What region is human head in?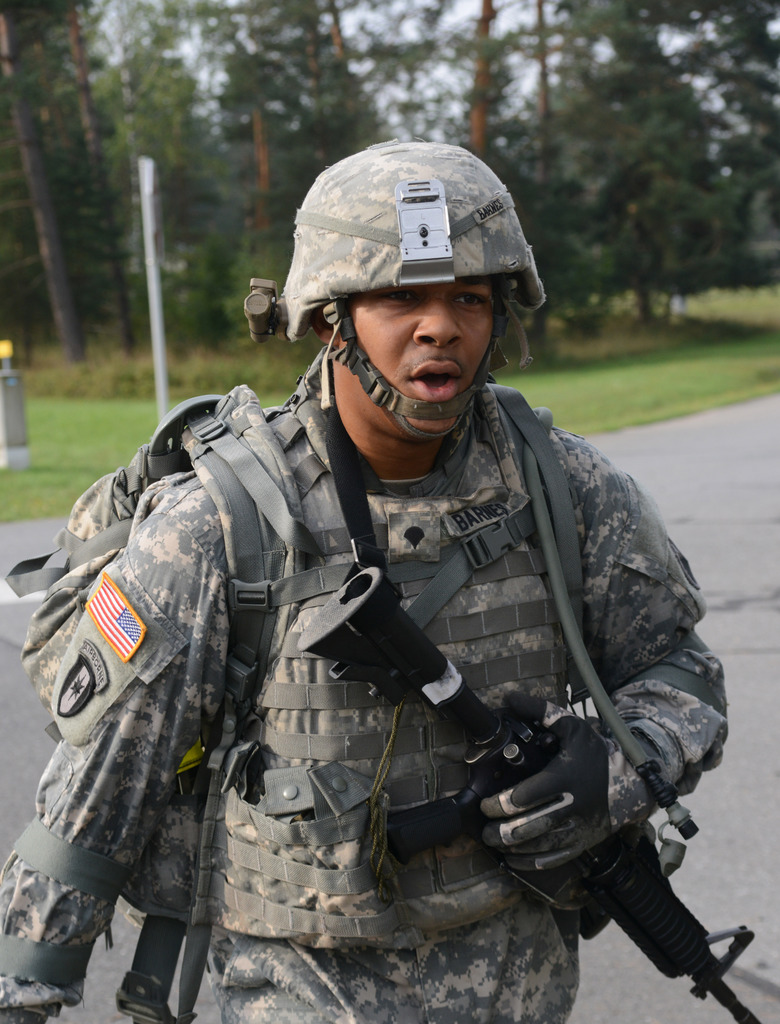
263 135 551 479.
